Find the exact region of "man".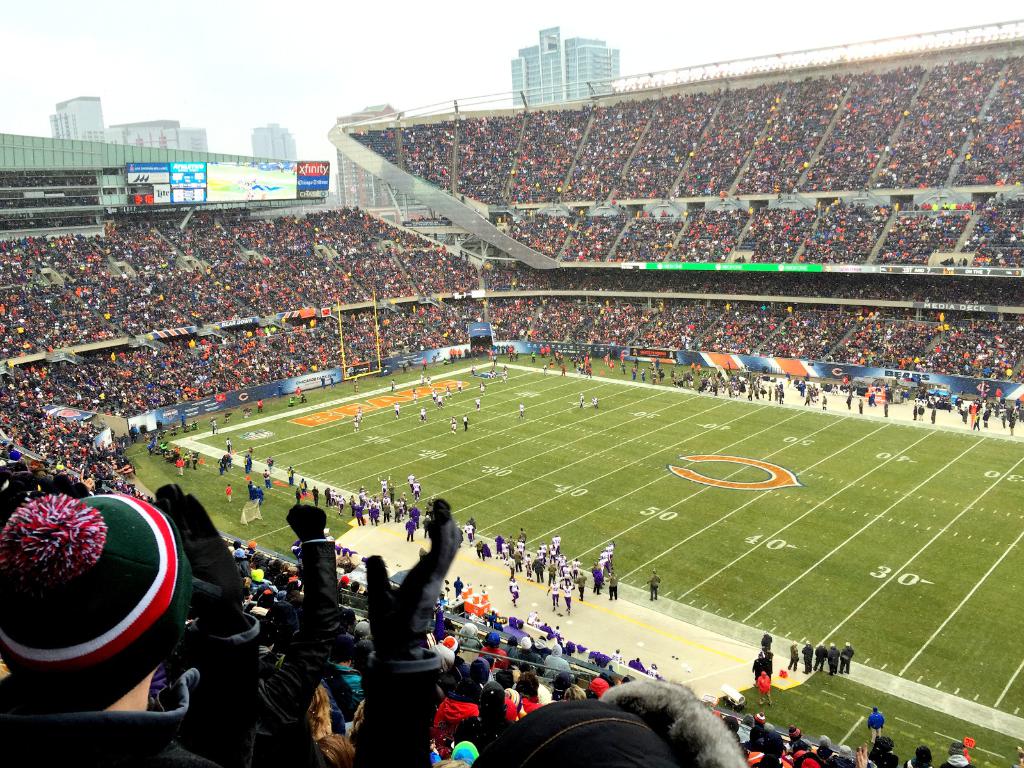
Exact region: (778, 387, 785, 403).
